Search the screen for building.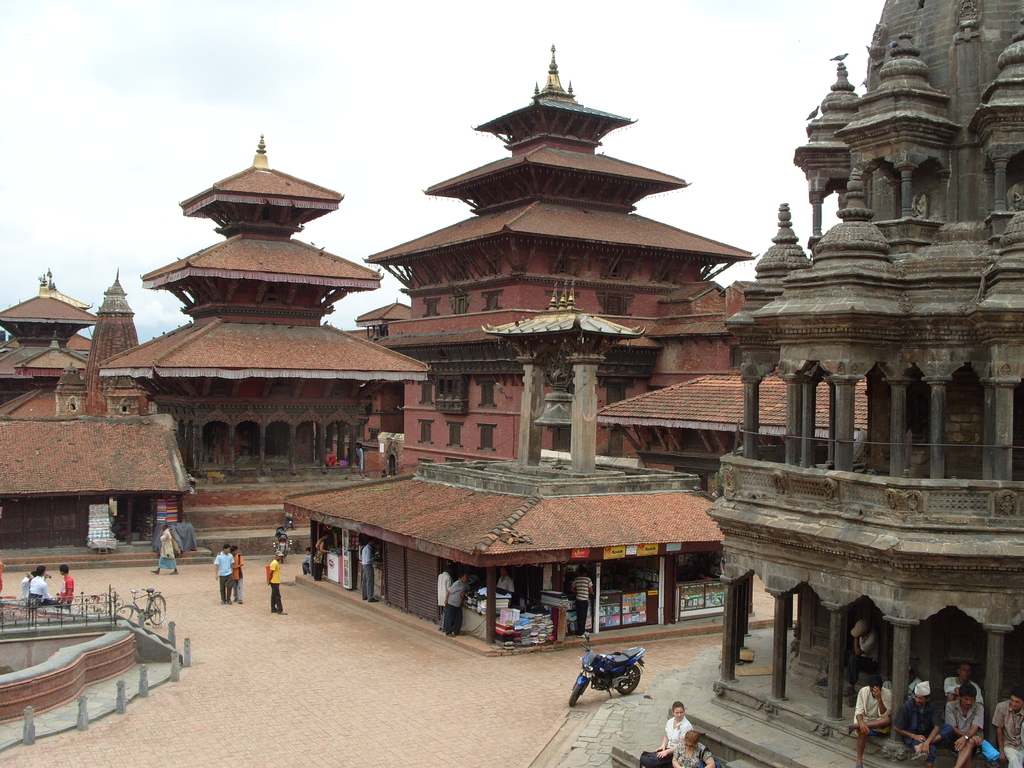
Found at [left=2, top=271, right=170, bottom=561].
